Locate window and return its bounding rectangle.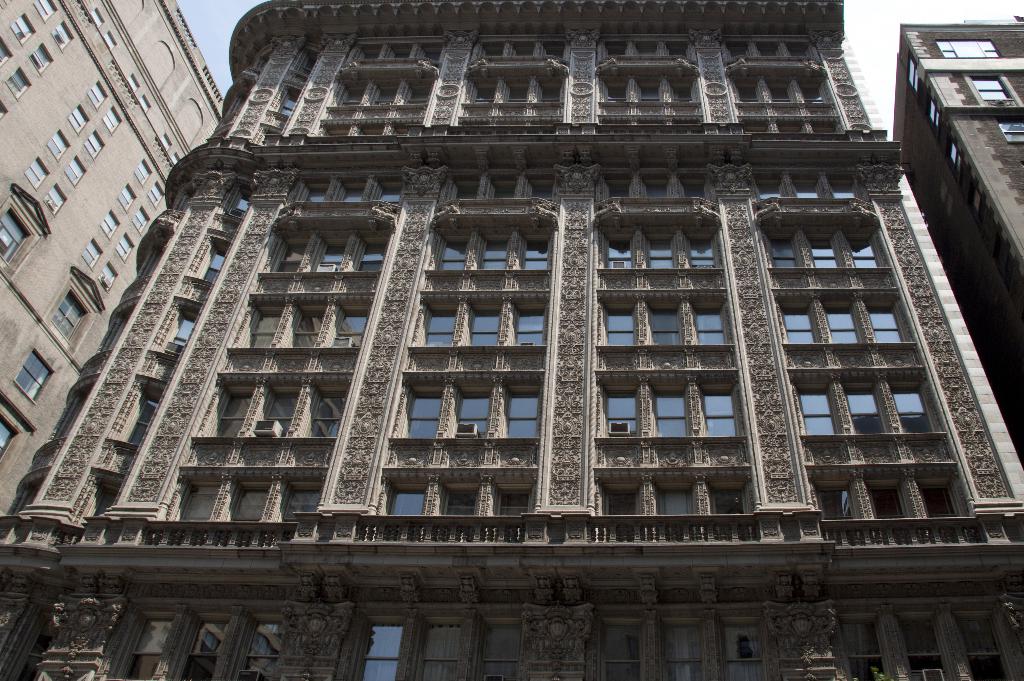
Rect(80, 240, 102, 265).
